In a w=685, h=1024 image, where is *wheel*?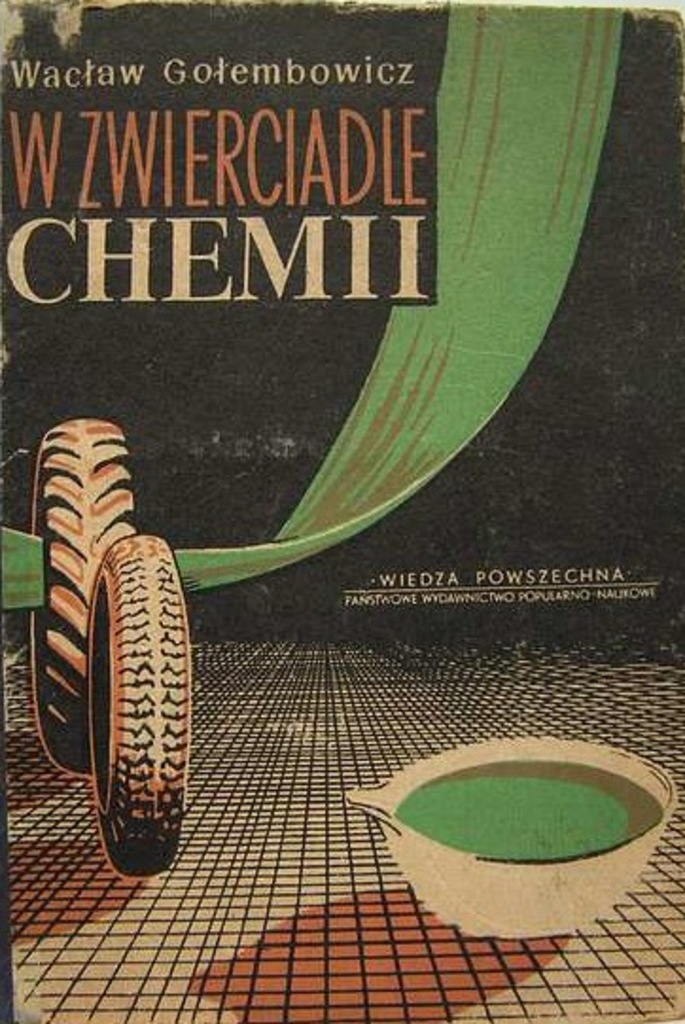
{"x1": 25, "y1": 413, "x2": 138, "y2": 776}.
